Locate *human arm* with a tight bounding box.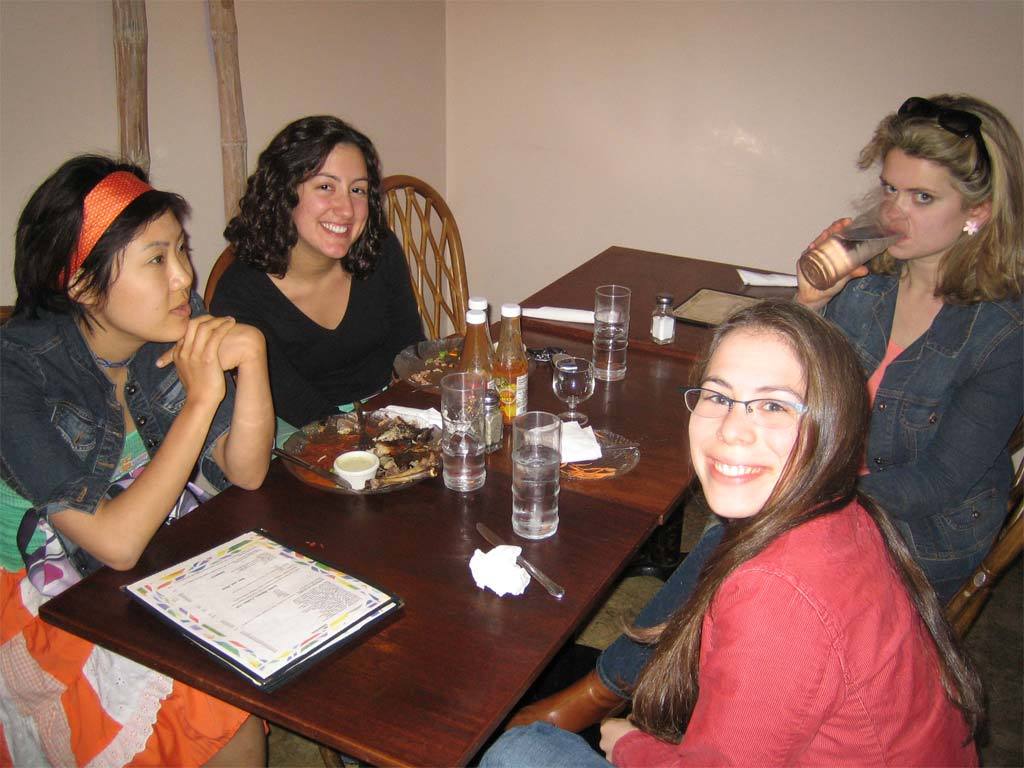
bbox=(0, 306, 232, 567).
